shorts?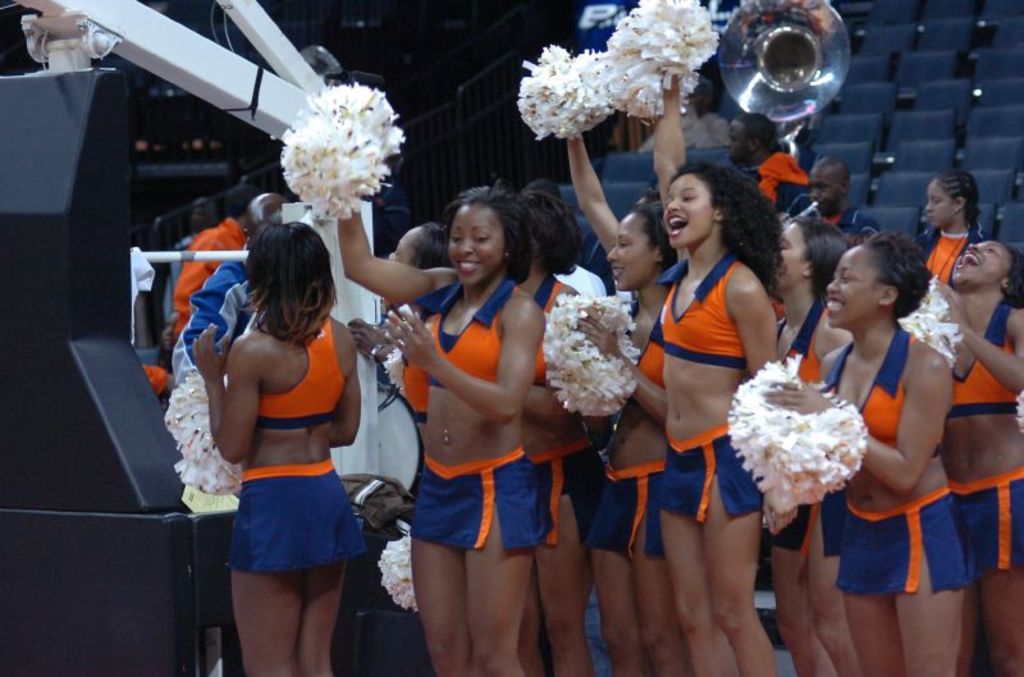
{"left": 762, "top": 498, "right": 842, "bottom": 557}
